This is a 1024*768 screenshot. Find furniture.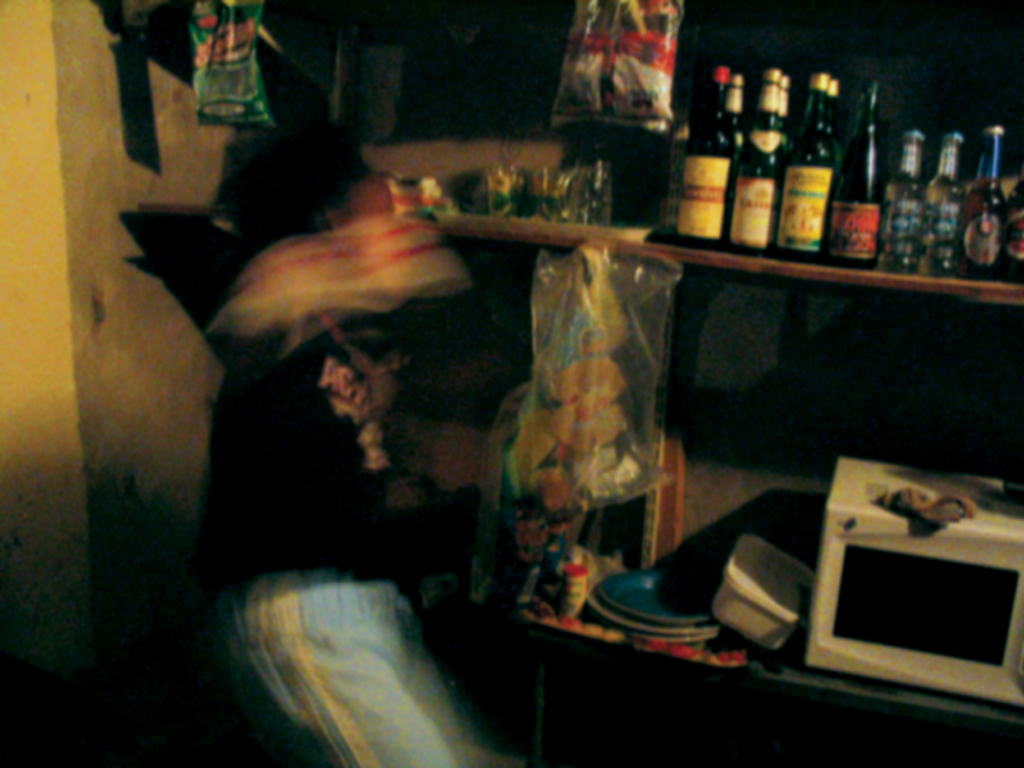
Bounding box: bbox=[361, 141, 690, 567].
